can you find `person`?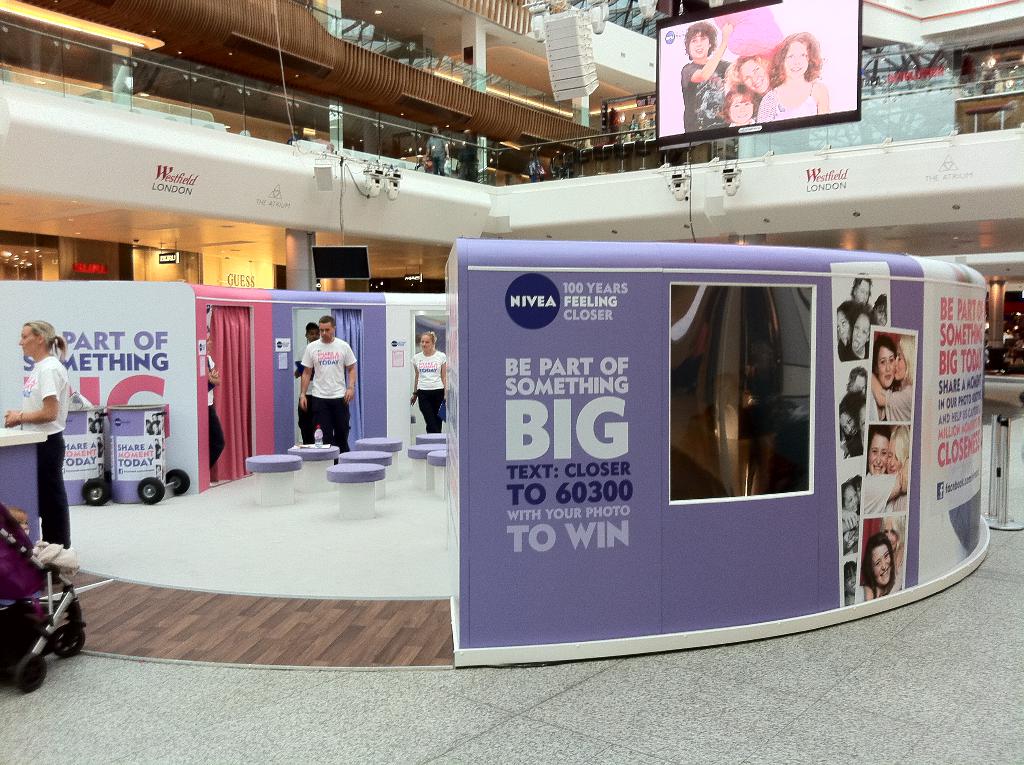
Yes, bounding box: <bbox>842, 476, 862, 554</bbox>.
